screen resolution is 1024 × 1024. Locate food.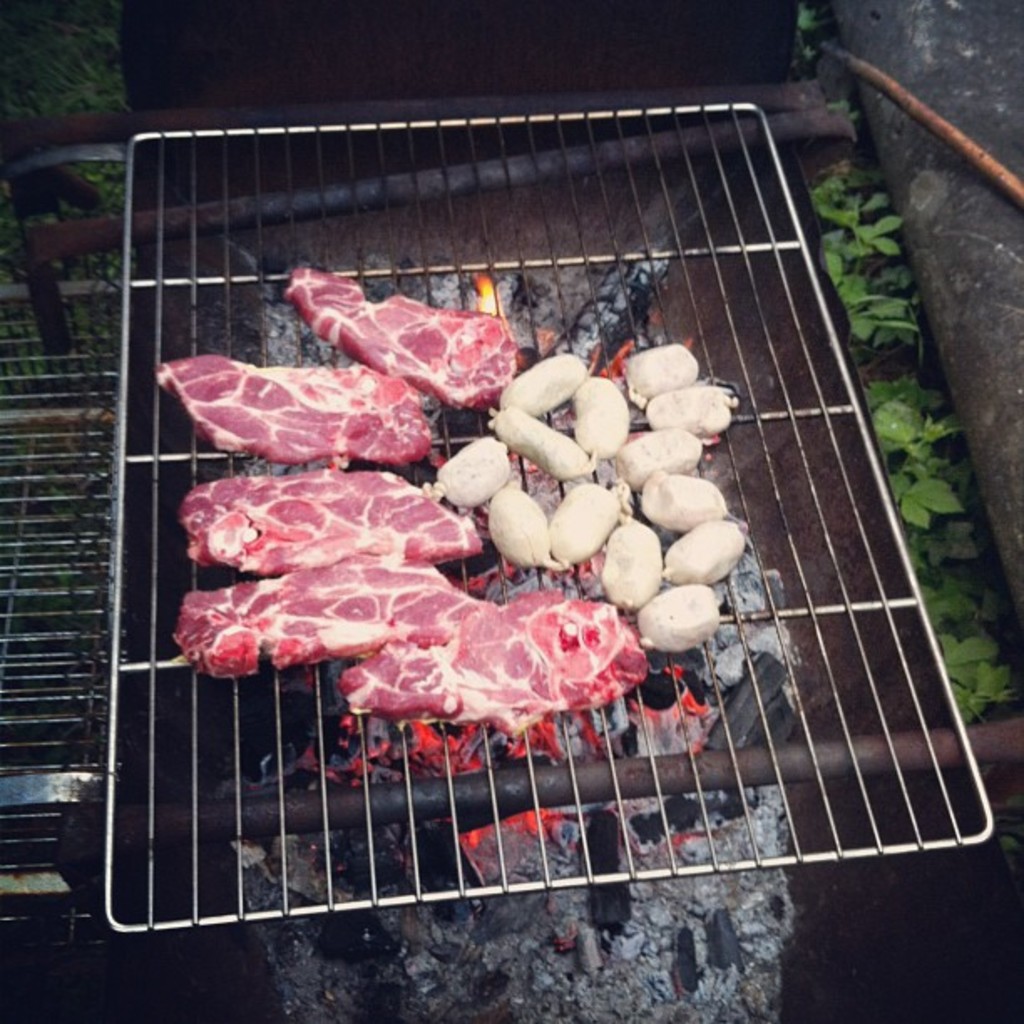
(187, 325, 755, 724).
